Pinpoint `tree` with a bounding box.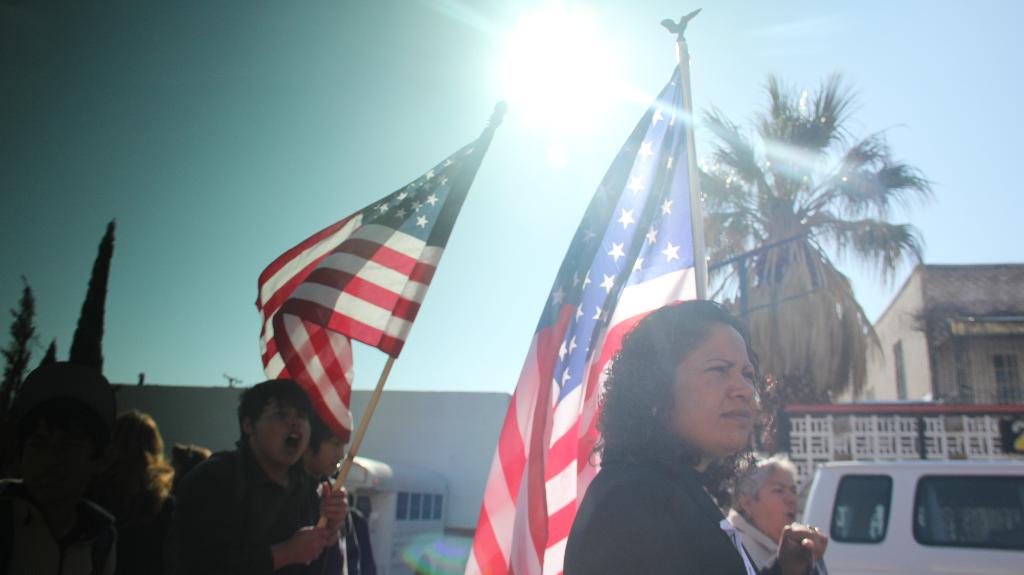
bbox=[706, 52, 943, 423].
